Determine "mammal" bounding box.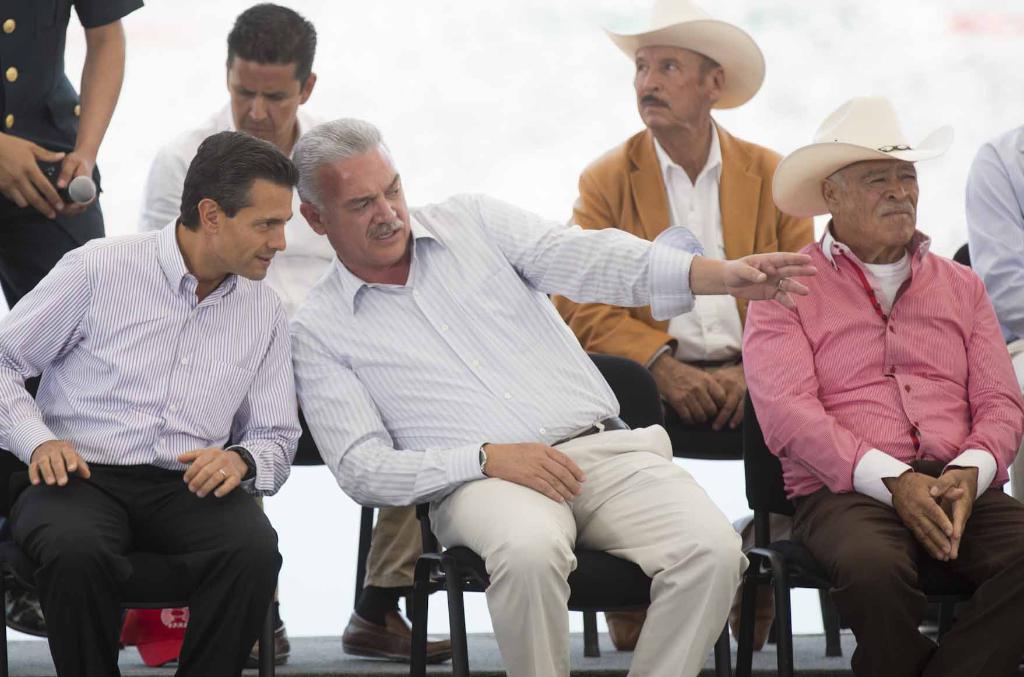
Determined: <region>541, 0, 822, 648</region>.
